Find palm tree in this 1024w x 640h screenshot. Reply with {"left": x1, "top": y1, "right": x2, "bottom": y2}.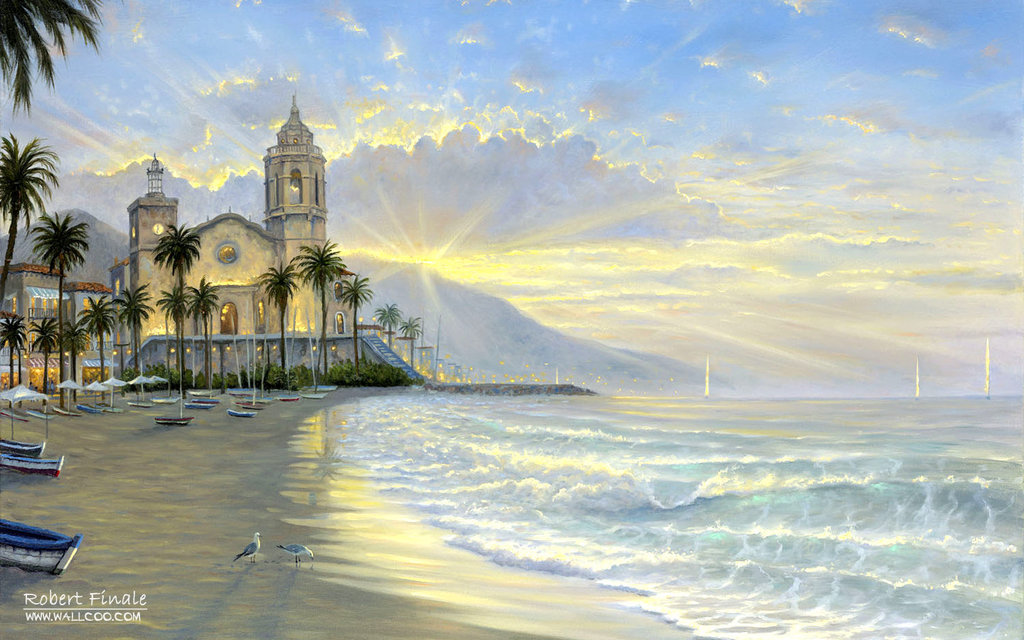
{"left": 25, "top": 304, "right": 65, "bottom": 397}.
